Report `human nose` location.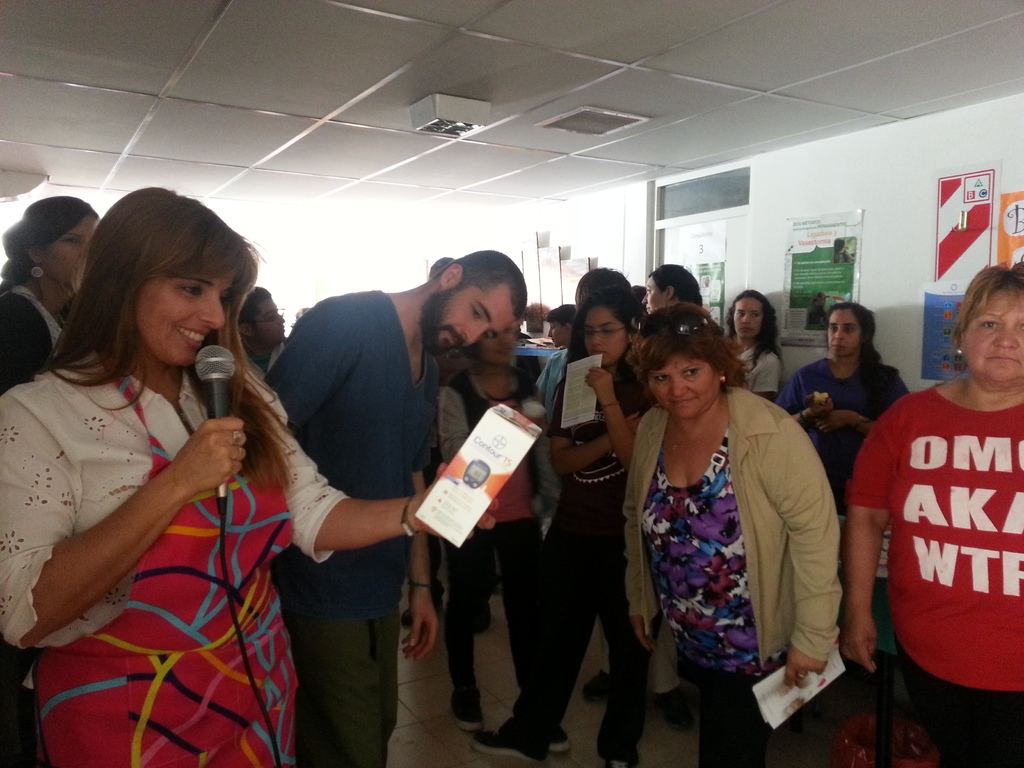
Report: box(199, 294, 223, 329).
